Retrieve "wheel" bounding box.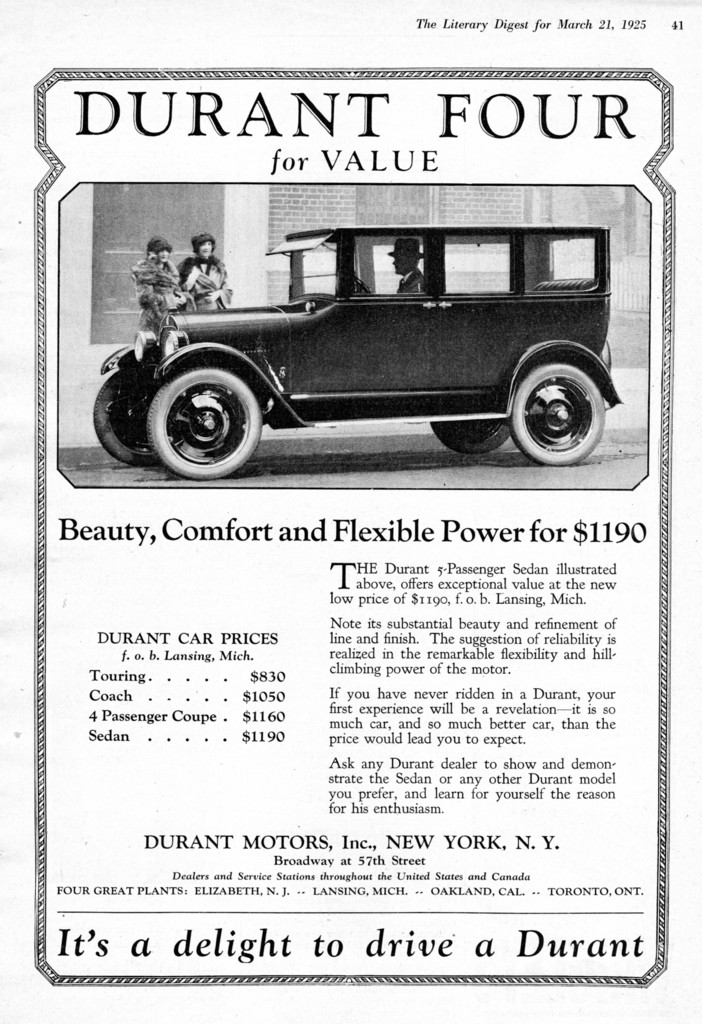
Bounding box: box(509, 355, 606, 458).
